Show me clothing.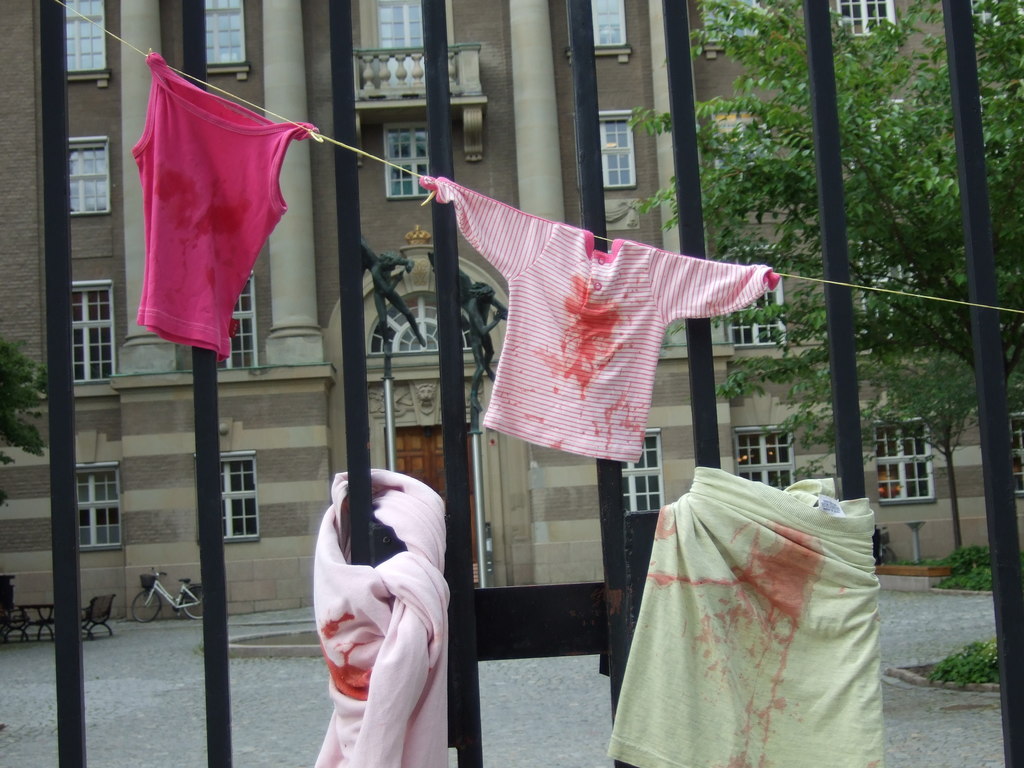
clothing is here: select_region(312, 447, 452, 765).
